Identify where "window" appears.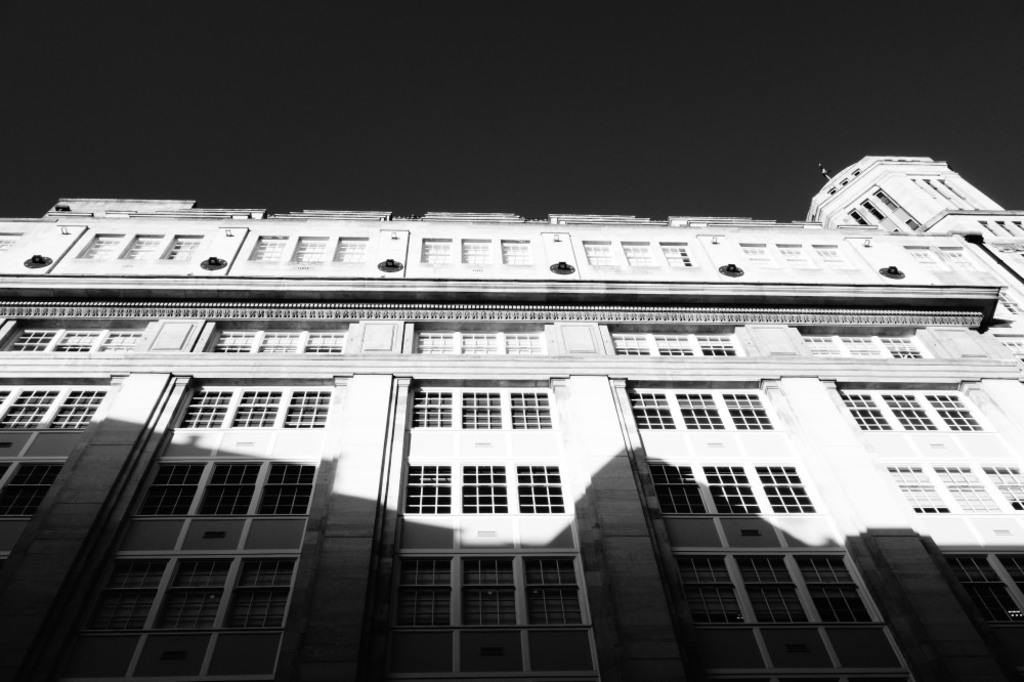
Appears at [398,452,571,515].
